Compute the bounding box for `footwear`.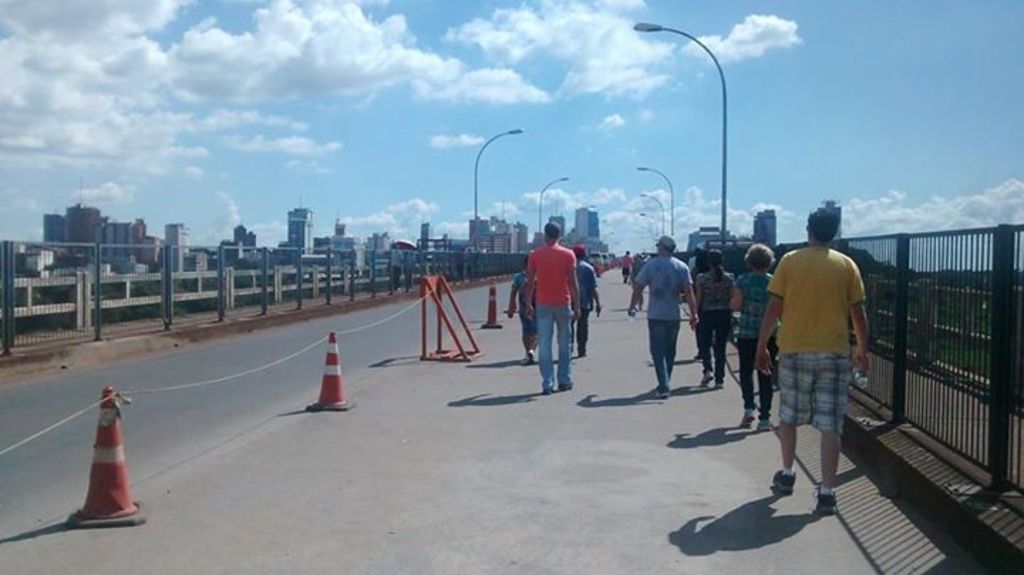
<bbox>741, 413, 754, 428</bbox>.
